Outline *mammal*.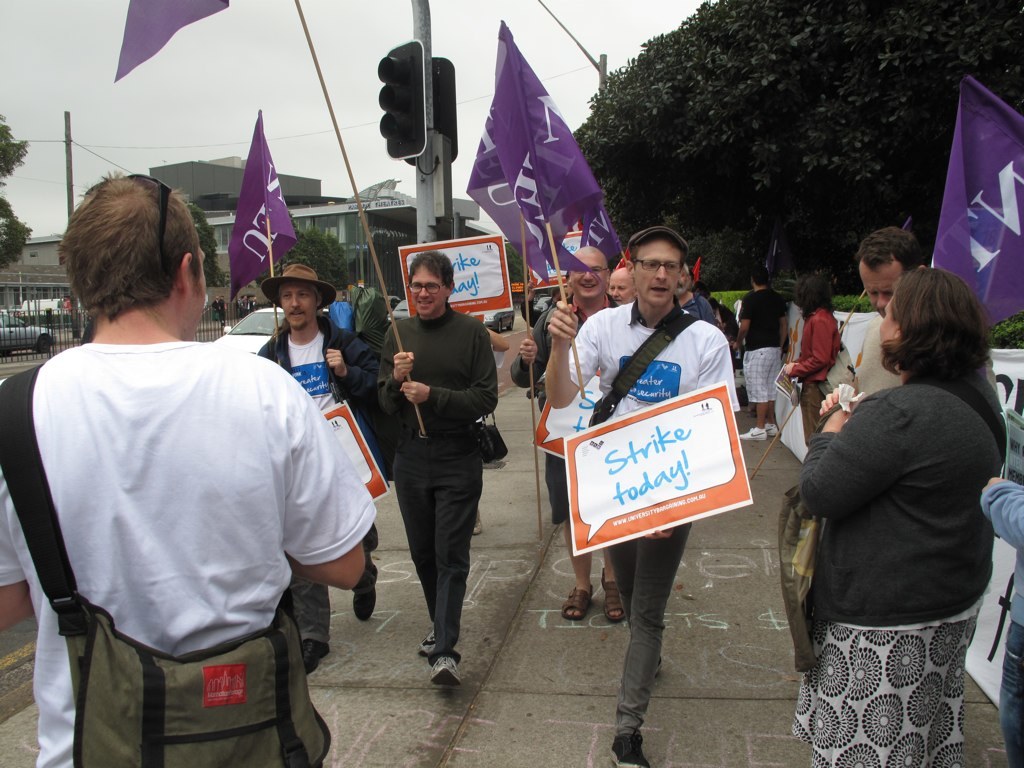
Outline: box=[14, 190, 361, 767].
